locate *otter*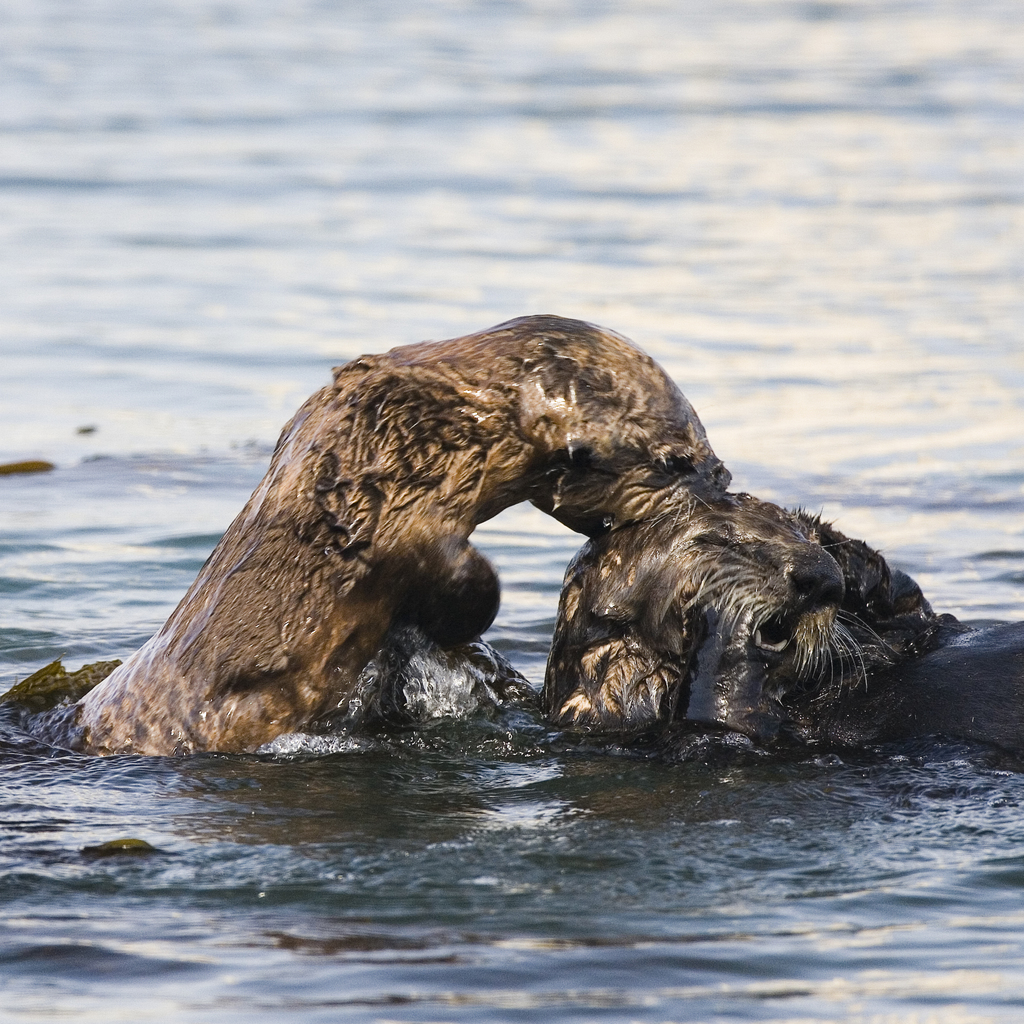
(536, 491, 1023, 767)
